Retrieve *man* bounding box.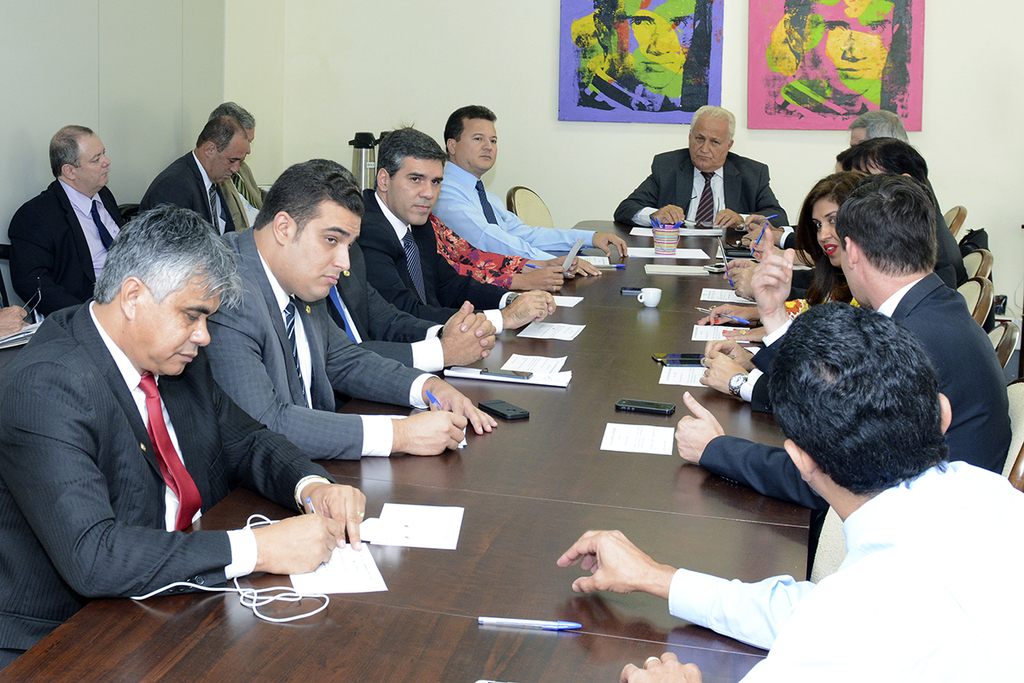
Bounding box: bbox=[137, 113, 241, 234].
